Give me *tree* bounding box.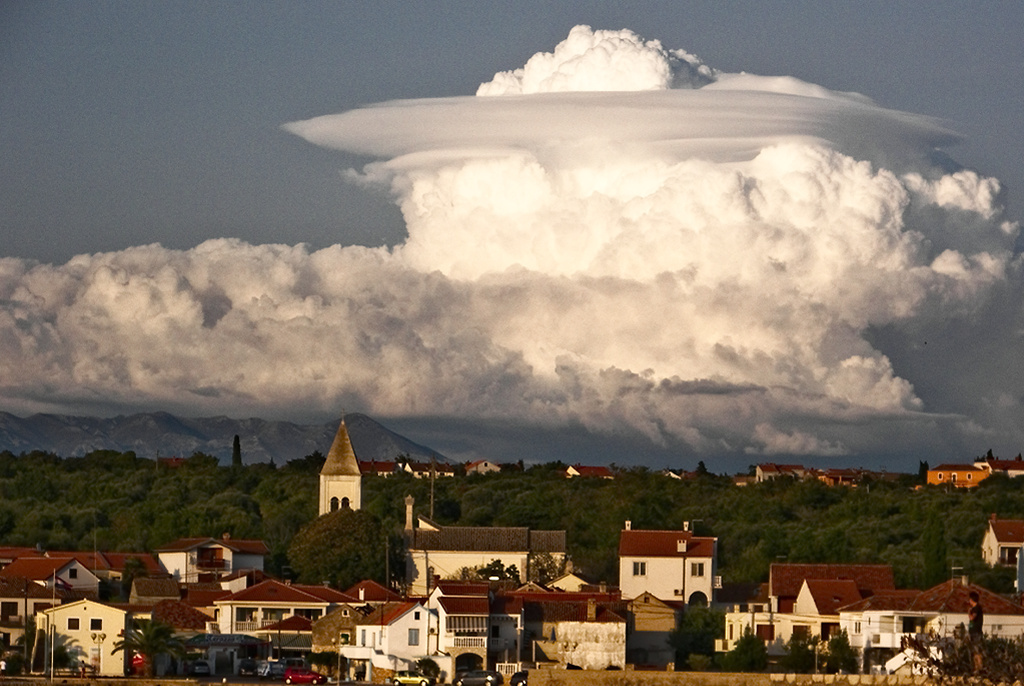
823, 624, 859, 674.
